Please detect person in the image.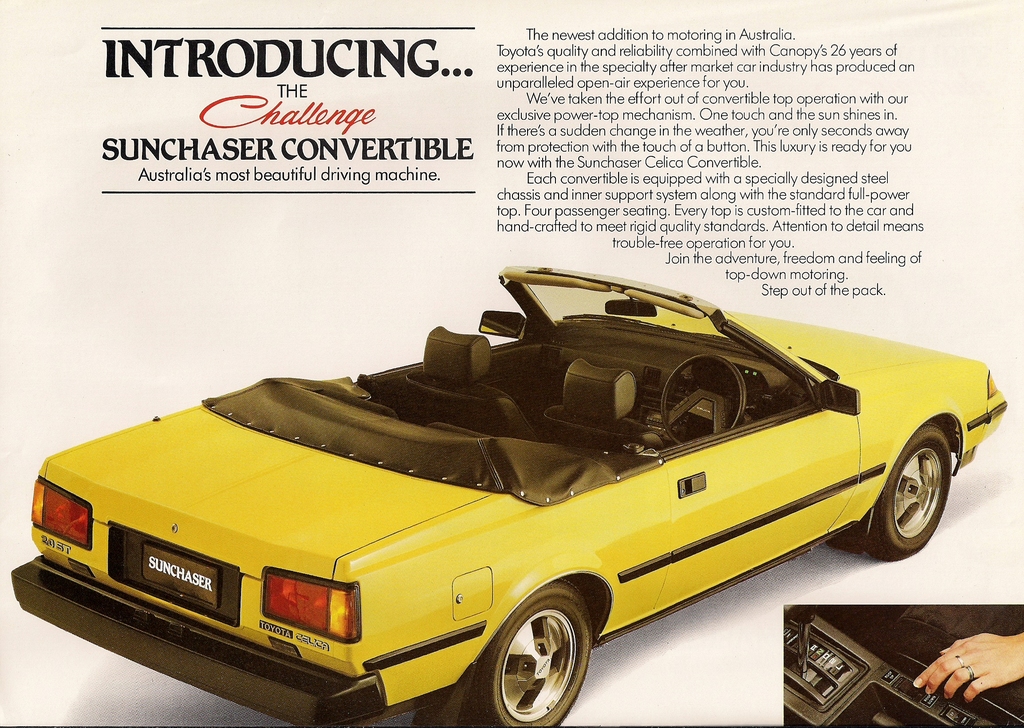
left=897, top=610, right=1023, bottom=727.
